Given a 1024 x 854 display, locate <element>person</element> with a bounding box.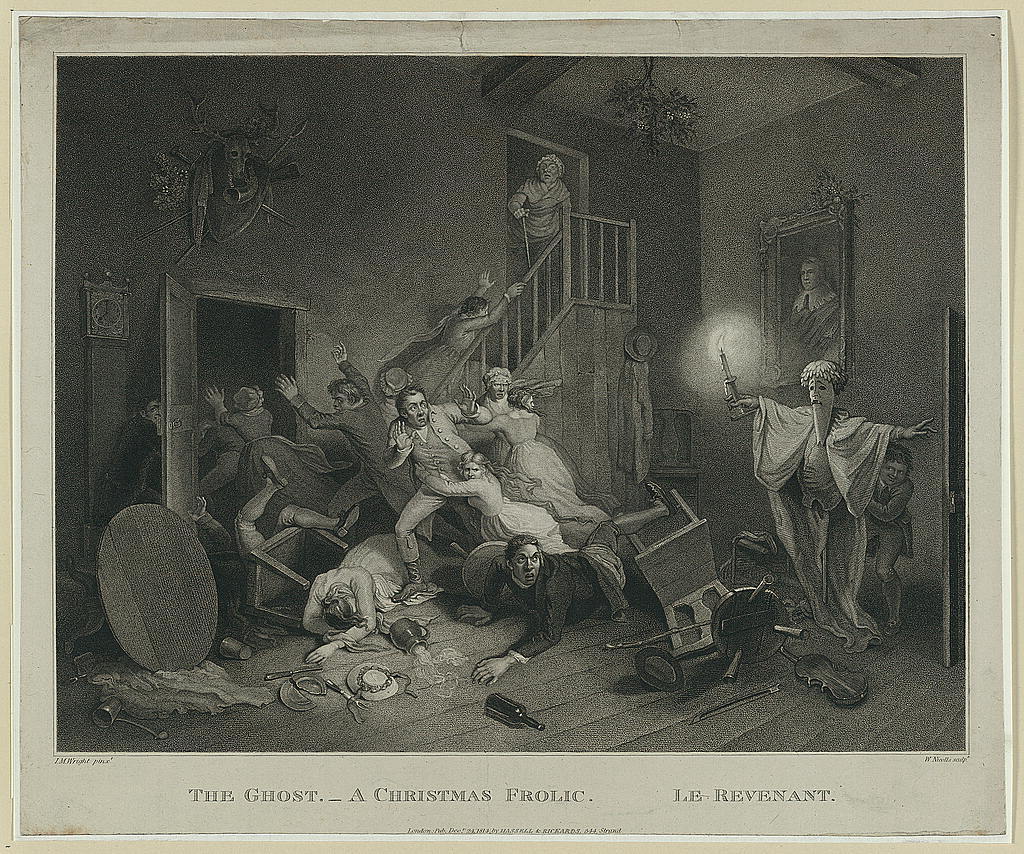
Located: bbox=[732, 331, 916, 678].
